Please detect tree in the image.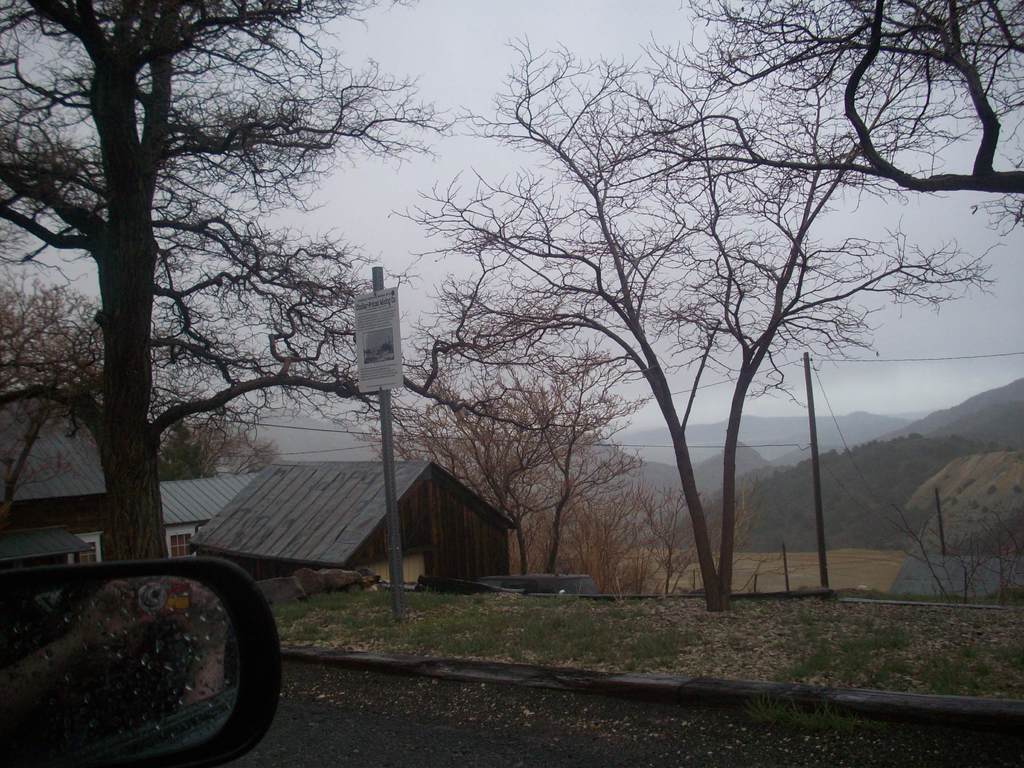
<region>636, 0, 1021, 212</region>.
